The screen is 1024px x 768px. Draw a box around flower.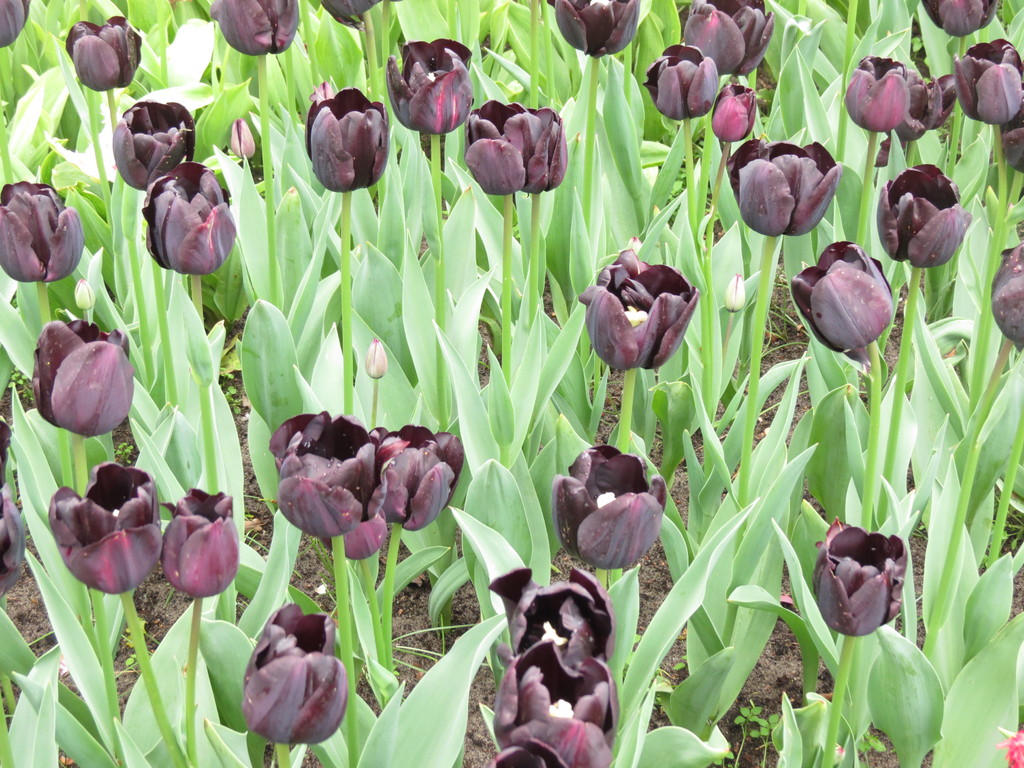
box=[0, 0, 27, 48].
